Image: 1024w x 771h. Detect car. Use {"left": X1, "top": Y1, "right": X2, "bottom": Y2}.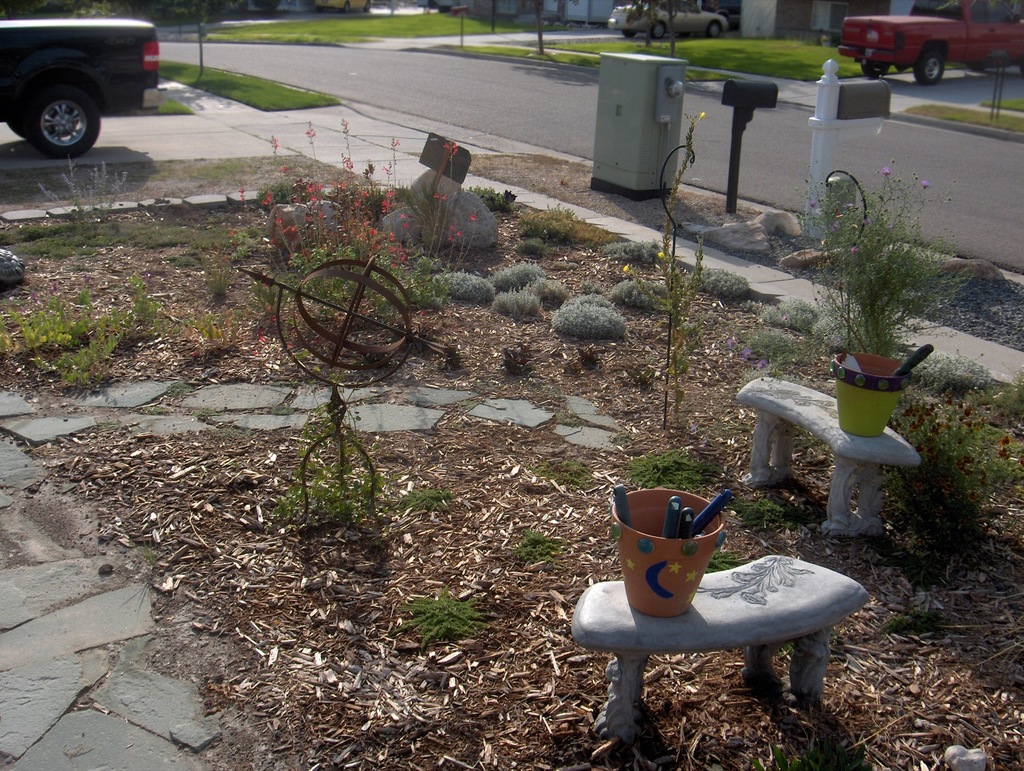
{"left": 836, "top": 0, "right": 1023, "bottom": 90}.
